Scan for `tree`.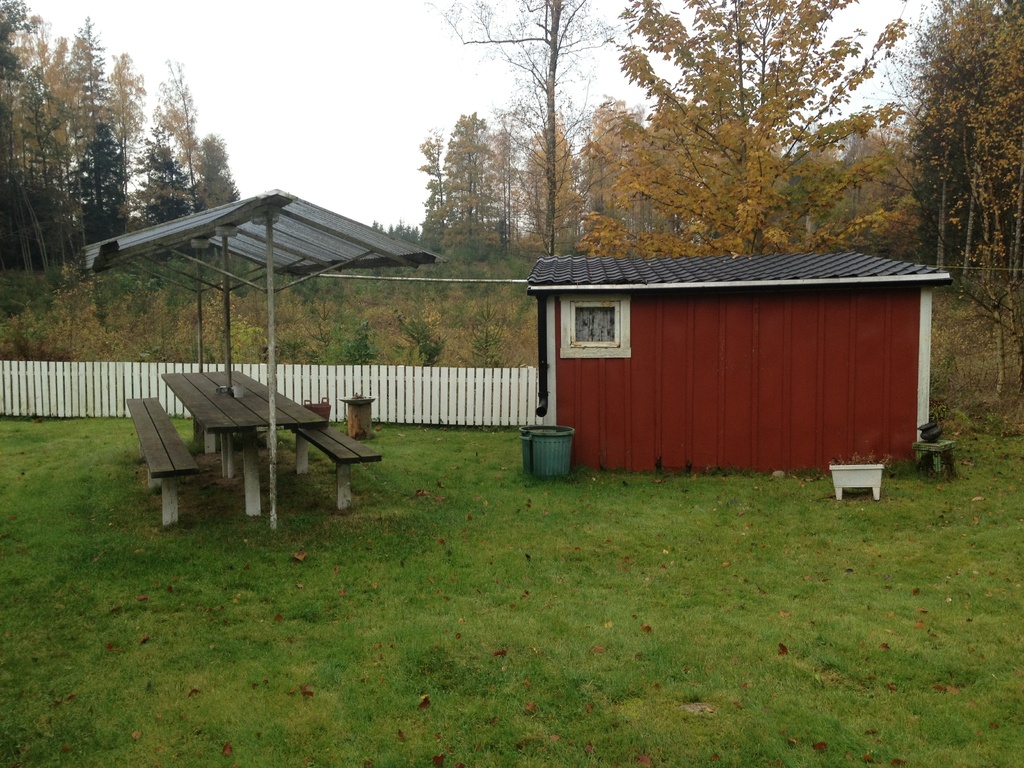
Scan result: bbox(438, 110, 492, 241).
